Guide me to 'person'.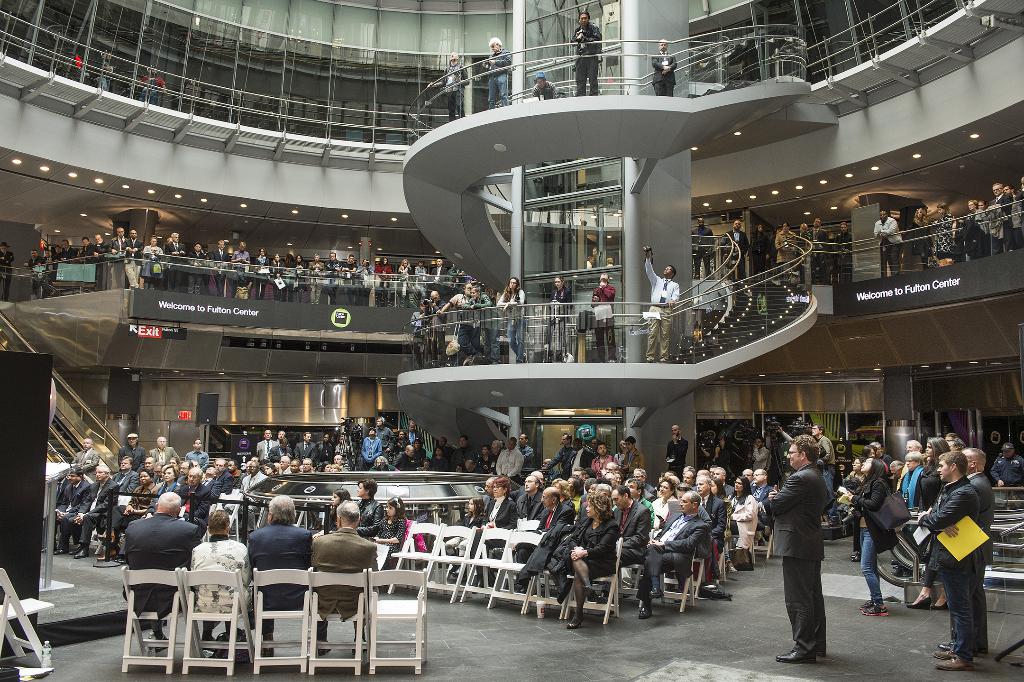
Guidance: 595:275:612:361.
